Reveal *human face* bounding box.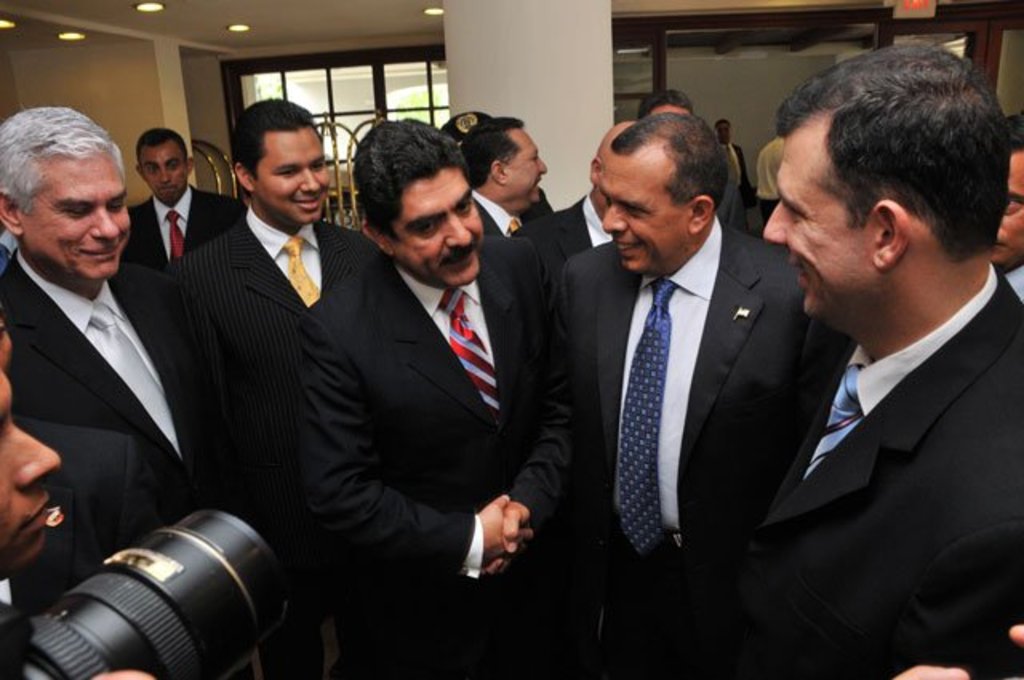
Revealed: region(0, 368, 58, 566).
